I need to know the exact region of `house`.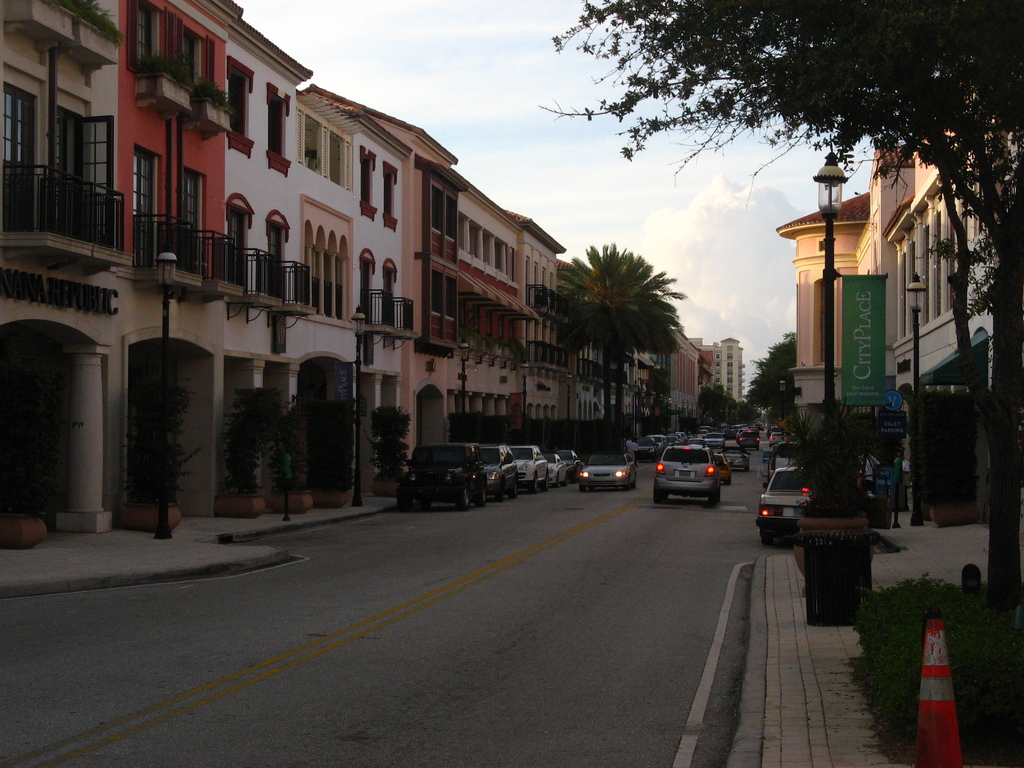
Region: x1=0, y1=0, x2=116, y2=532.
